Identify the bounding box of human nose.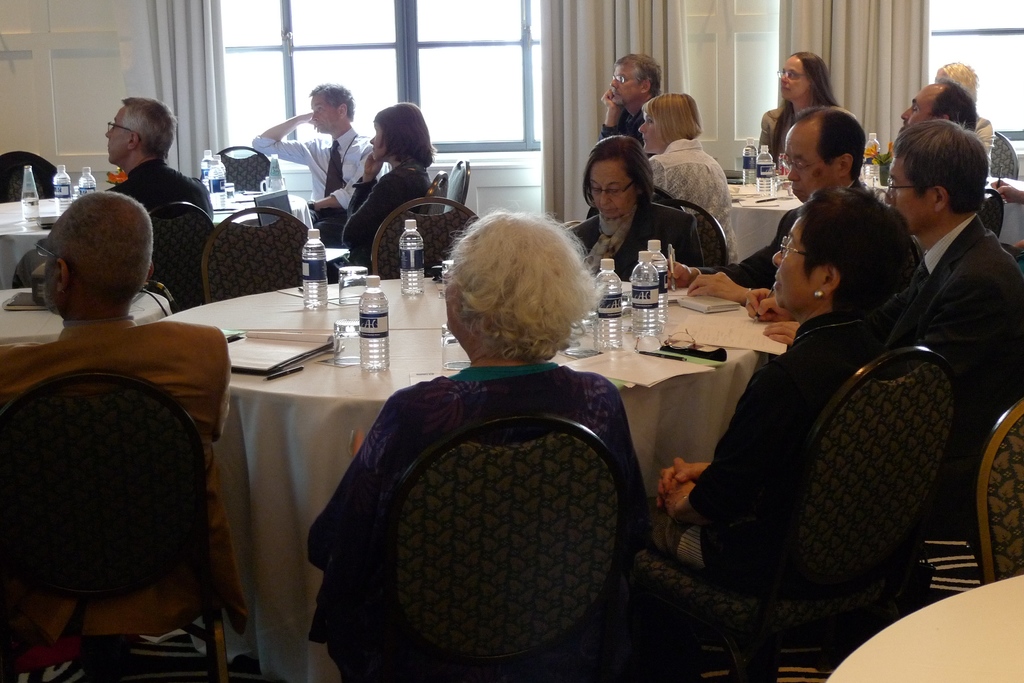
region(787, 165, 800, 184).
